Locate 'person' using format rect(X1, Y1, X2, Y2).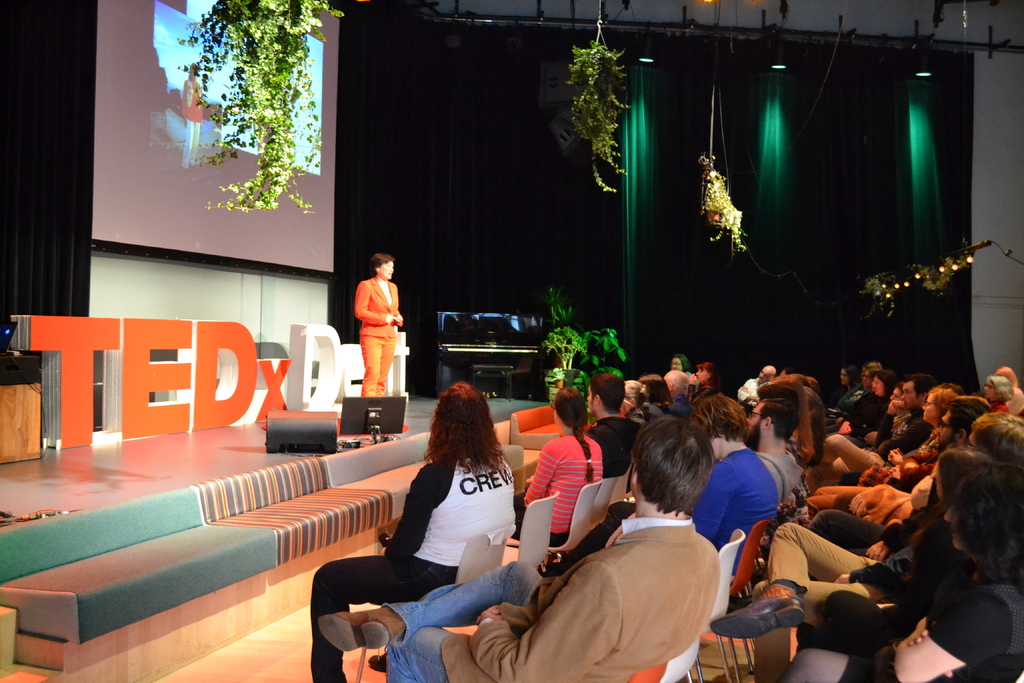
rect(582, 368, 632, 474).
